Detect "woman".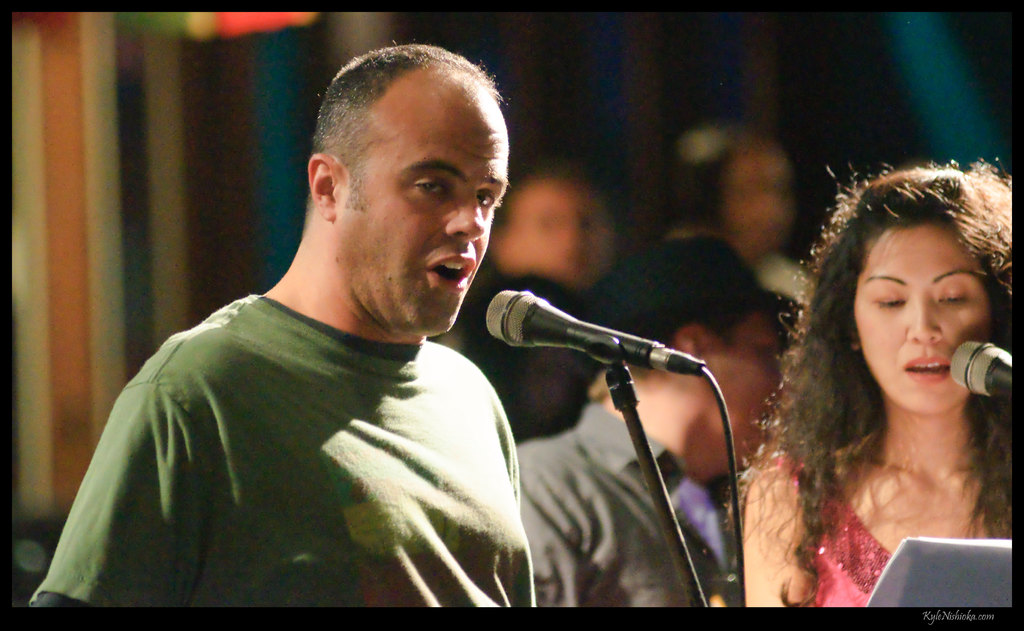
Detected at <region>743, 152, 1020, 614</region>.
